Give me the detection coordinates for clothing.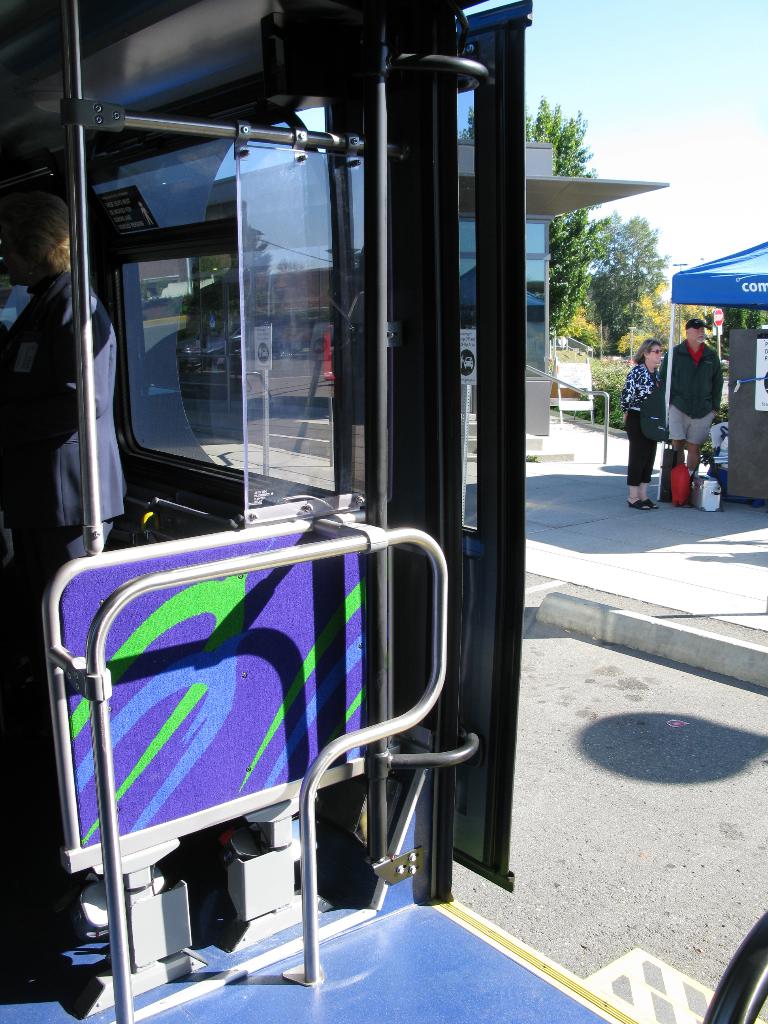
(left=615, top=367, right=653, bottom=491).
